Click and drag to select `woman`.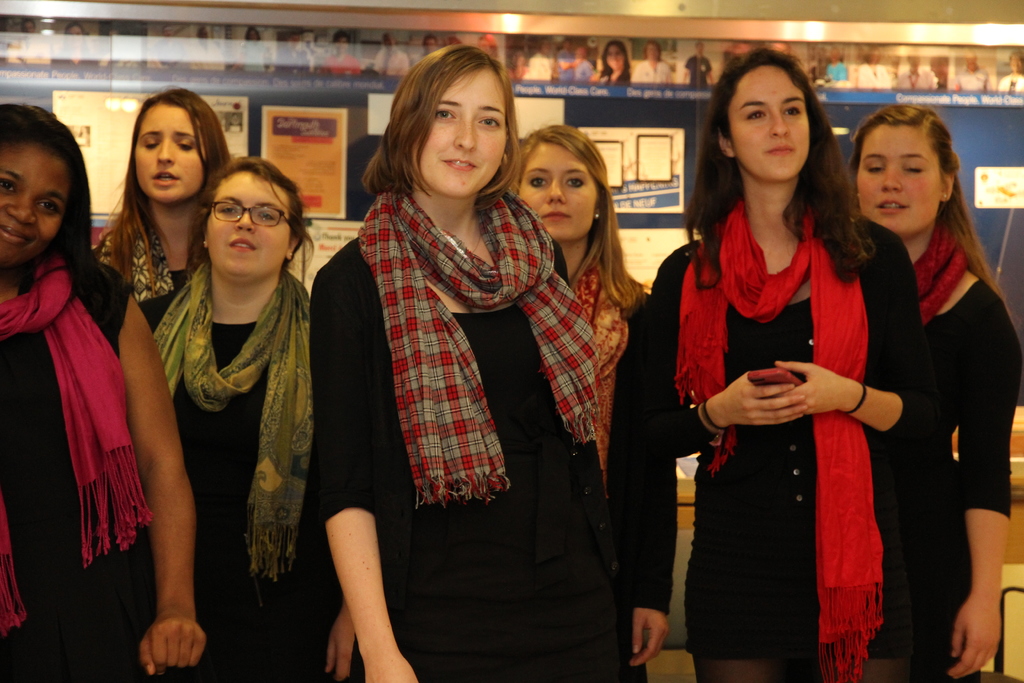
Selection: [x1=845, y1=100, x2=1023, y2=682].
